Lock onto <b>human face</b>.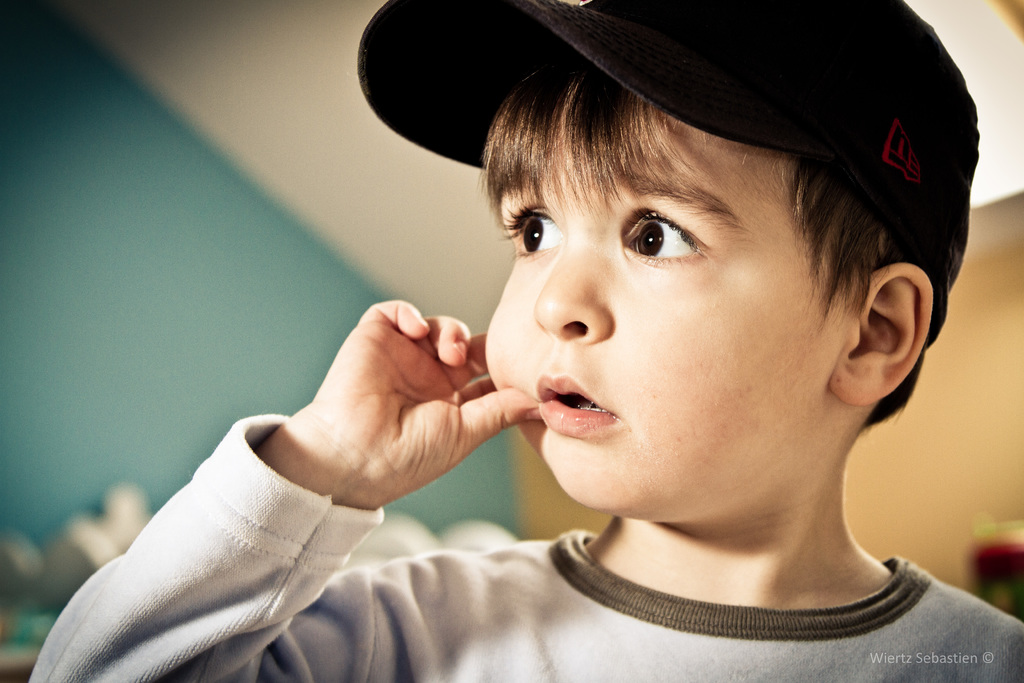
Locked: [left=477, top=83, right=838, bottom=520].
